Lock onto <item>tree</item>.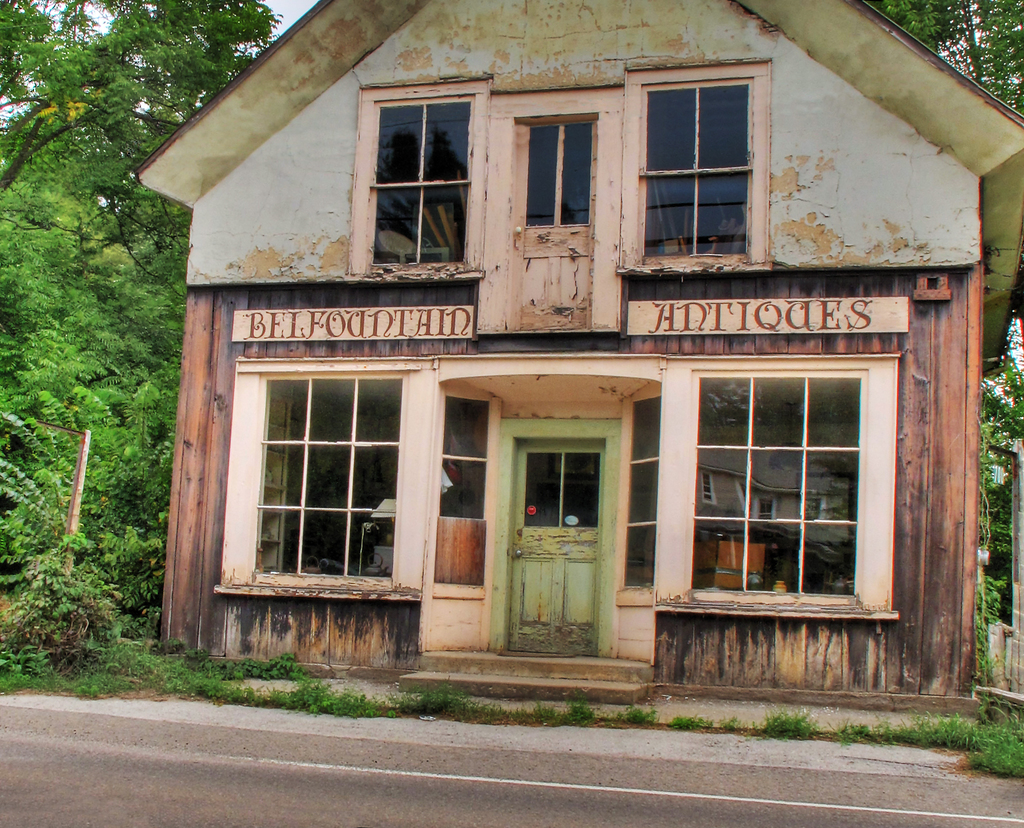
Locked: (0, 0, 282, 195).
